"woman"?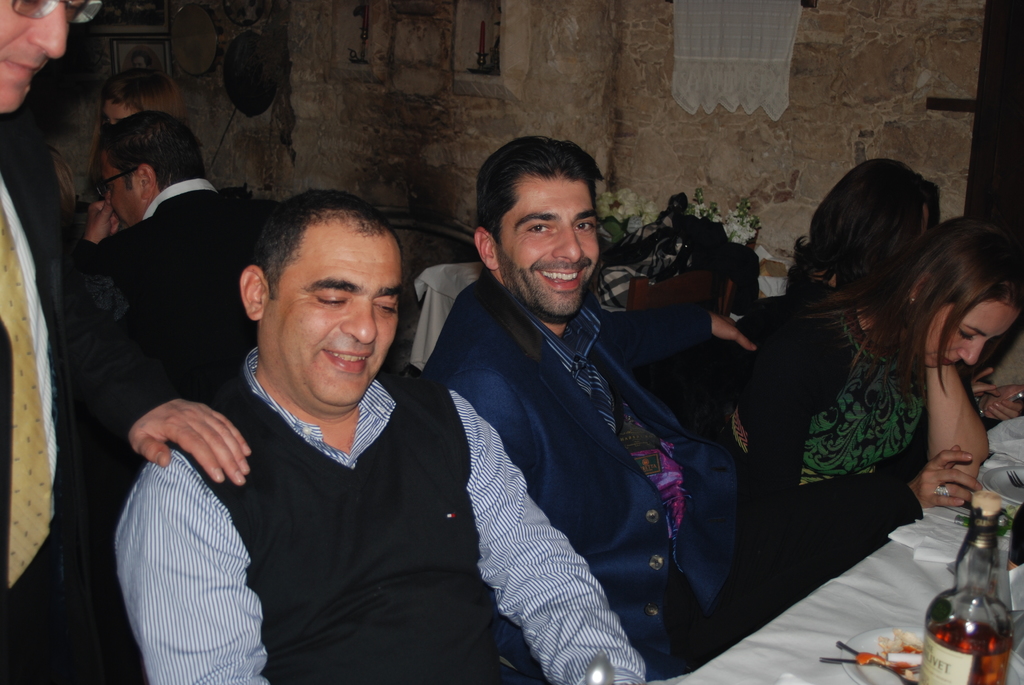
(665, 203, 1023, 643)
